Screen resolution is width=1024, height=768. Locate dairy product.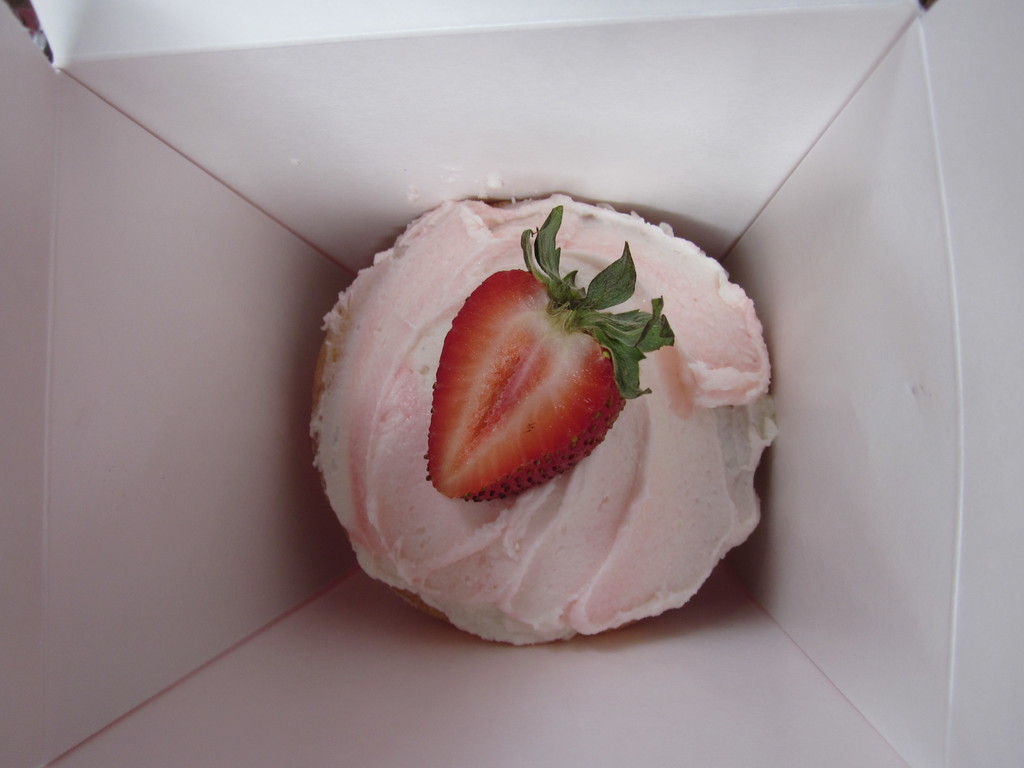
<region>303, 173, 780, 648</region>.
